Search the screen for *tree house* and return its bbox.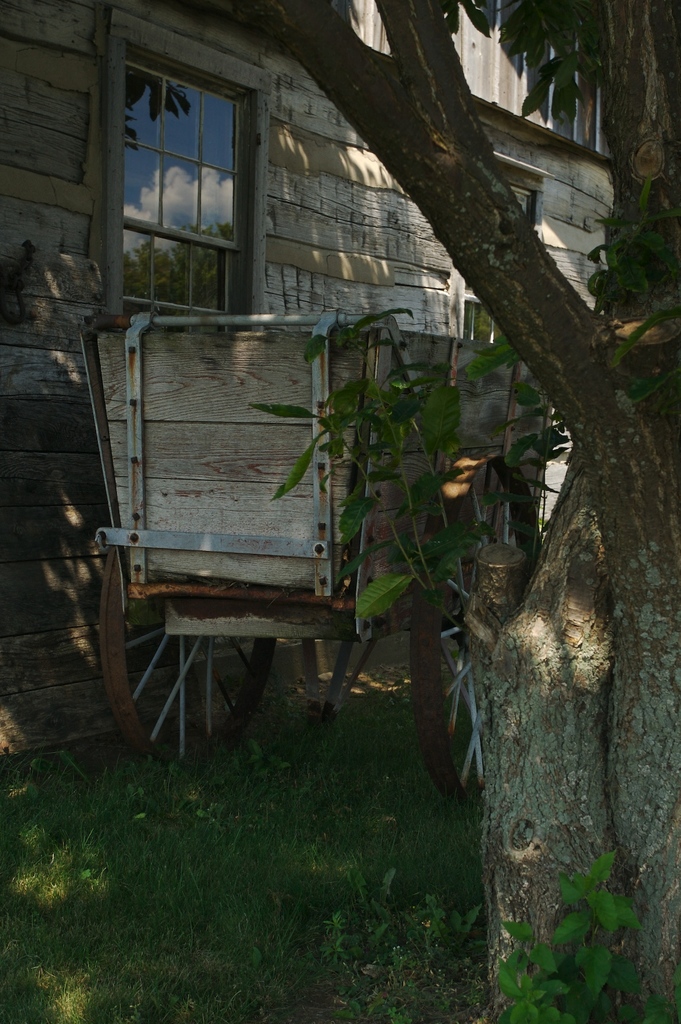
Found: [left=0, top=0, right=621, bottom=762].
